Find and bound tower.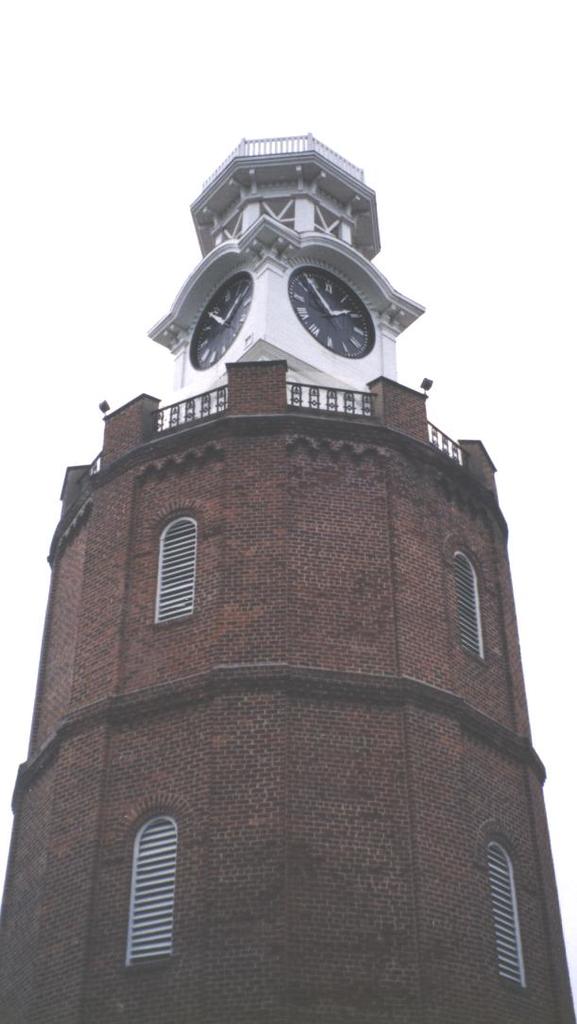
Bound: box=[34, 105, 525, 987].
